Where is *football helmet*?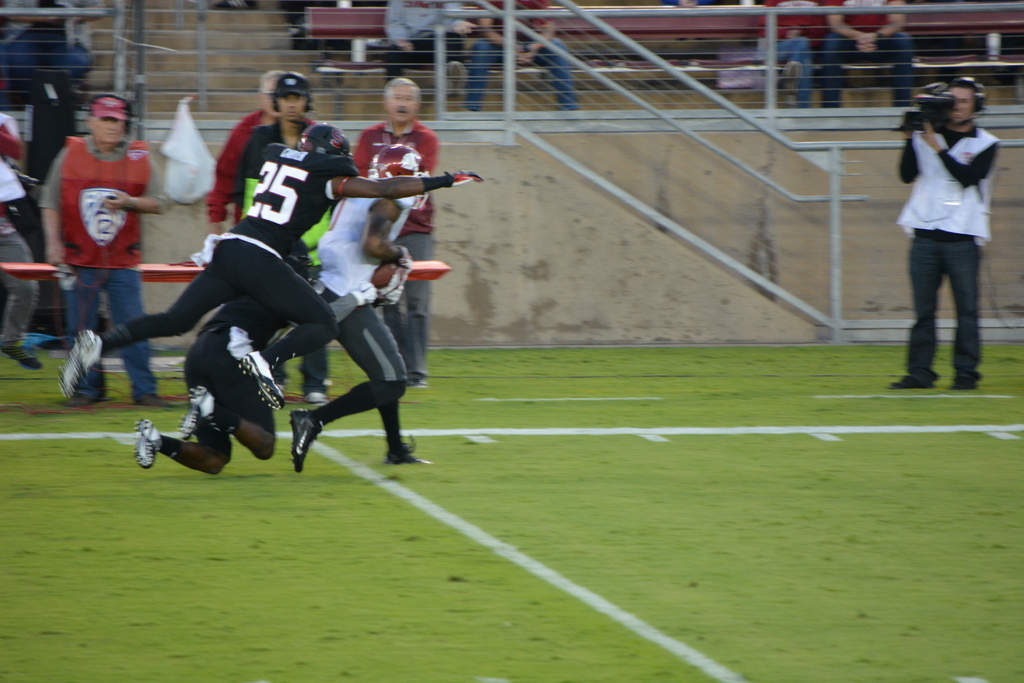
crop(289, 237, 325, 284).
